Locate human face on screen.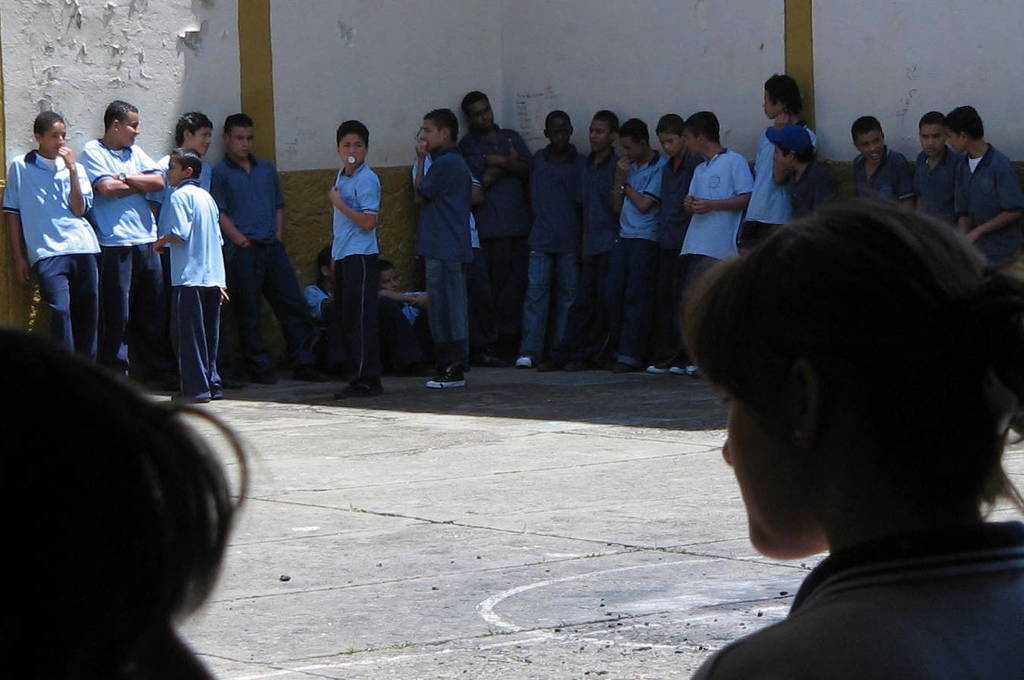
On screen at (x1=549, y1=117, x2=567, y2=147).
